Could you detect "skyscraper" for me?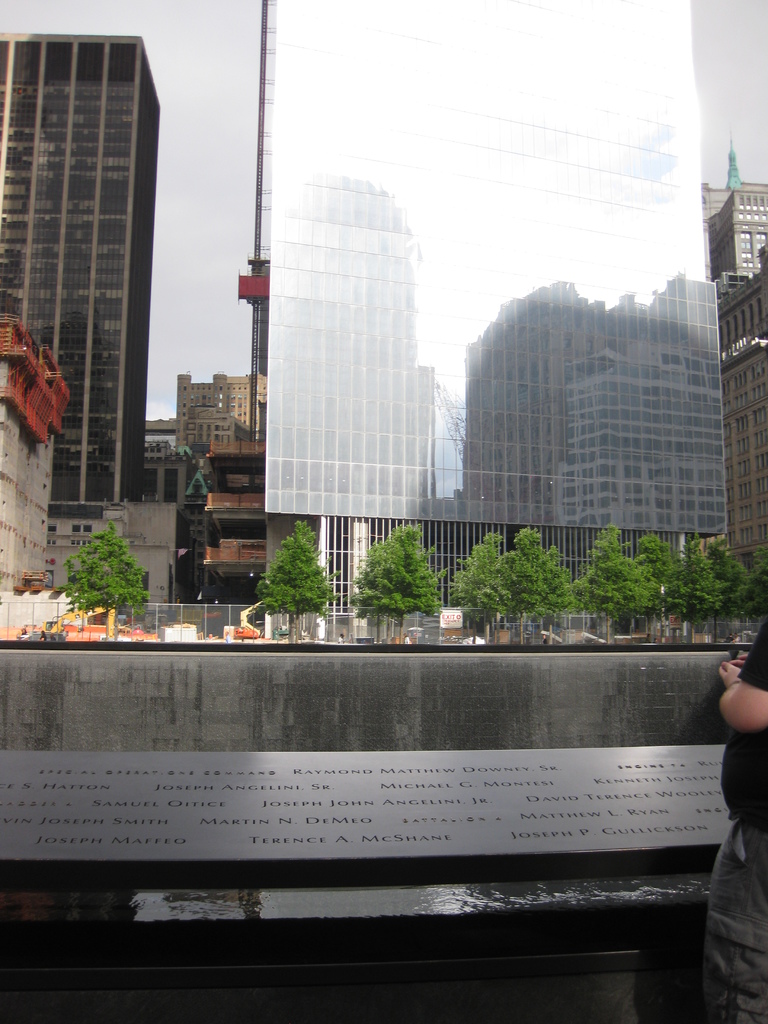
Detection result: [x1=700, y1=156, x2=767, y2=600].
